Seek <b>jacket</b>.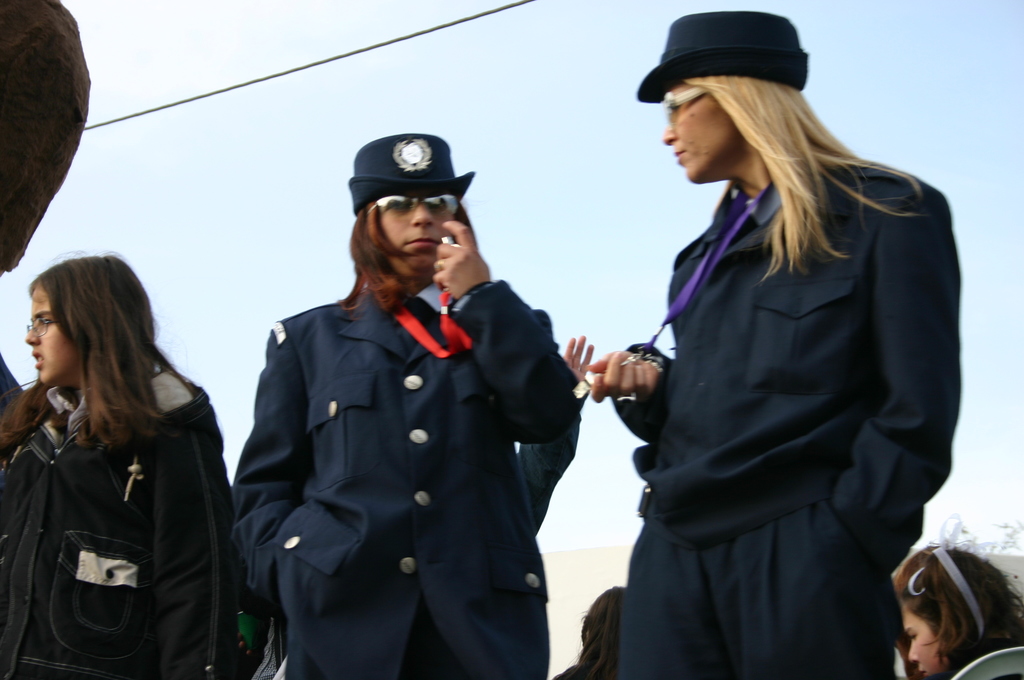
BBox(578, 67, 970, 574).
